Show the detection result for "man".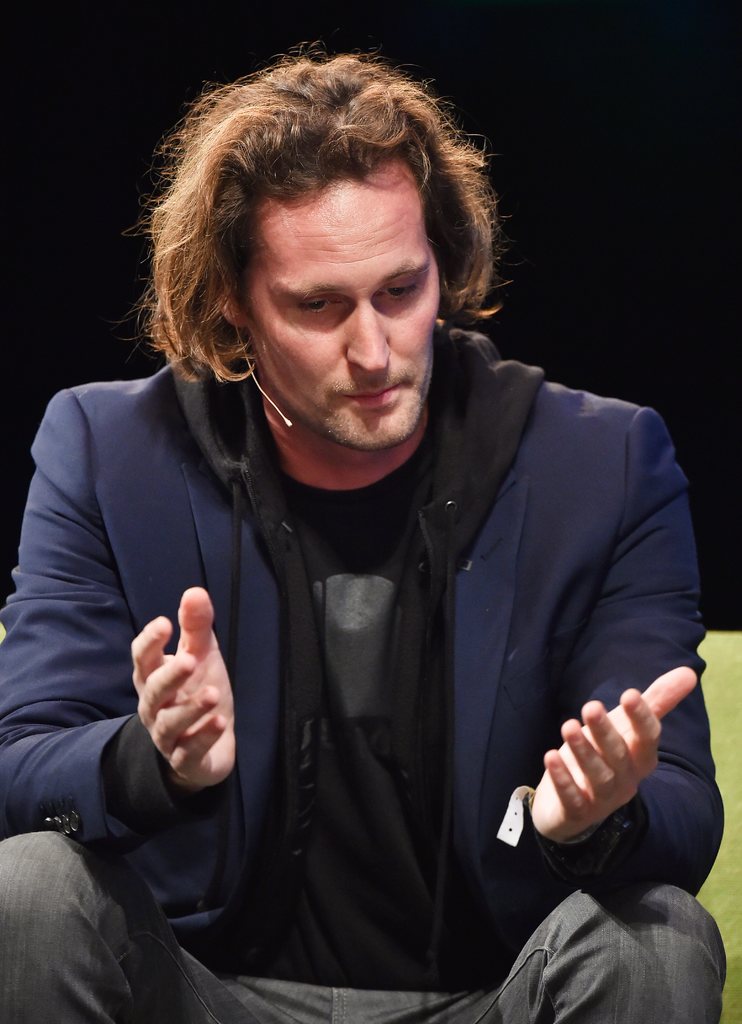
(x1=37, y1=47, x2=711, y2=999).
